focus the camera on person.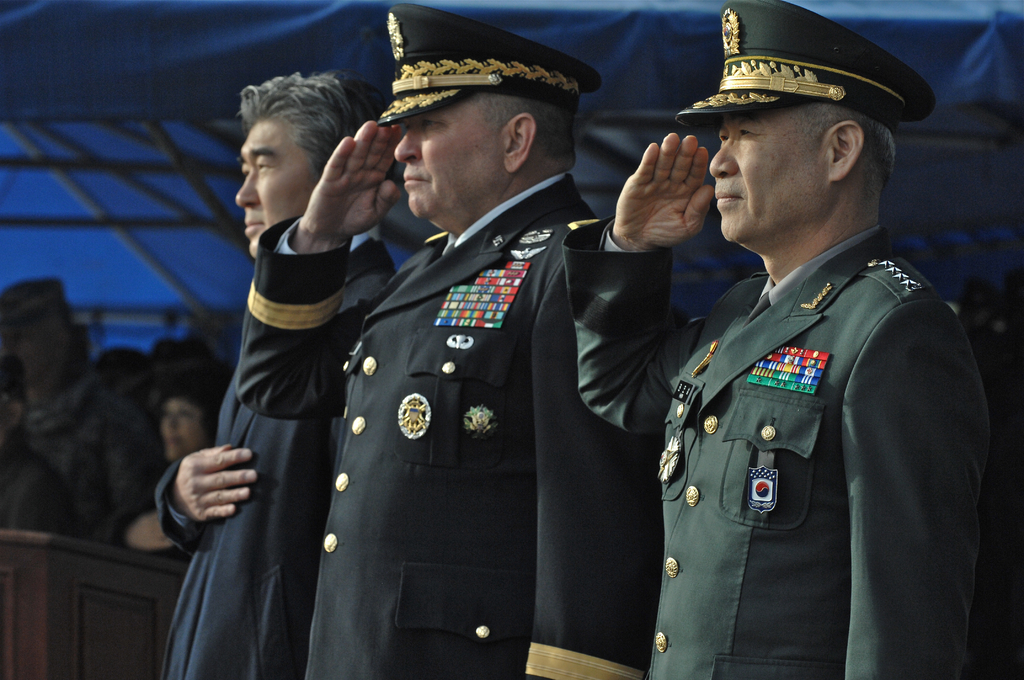
Focus region: left=0, top=274, right=157, bottom=542.
